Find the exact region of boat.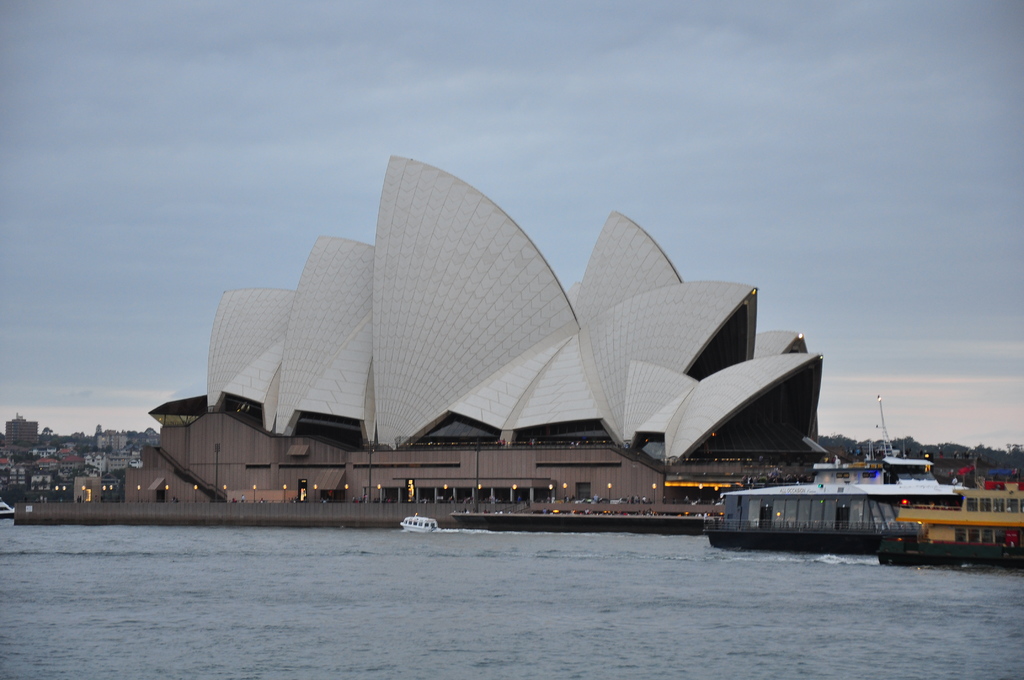
Exact region: {"x1": 403, "y1": 513, "x2": 439, "y2": 538}.
